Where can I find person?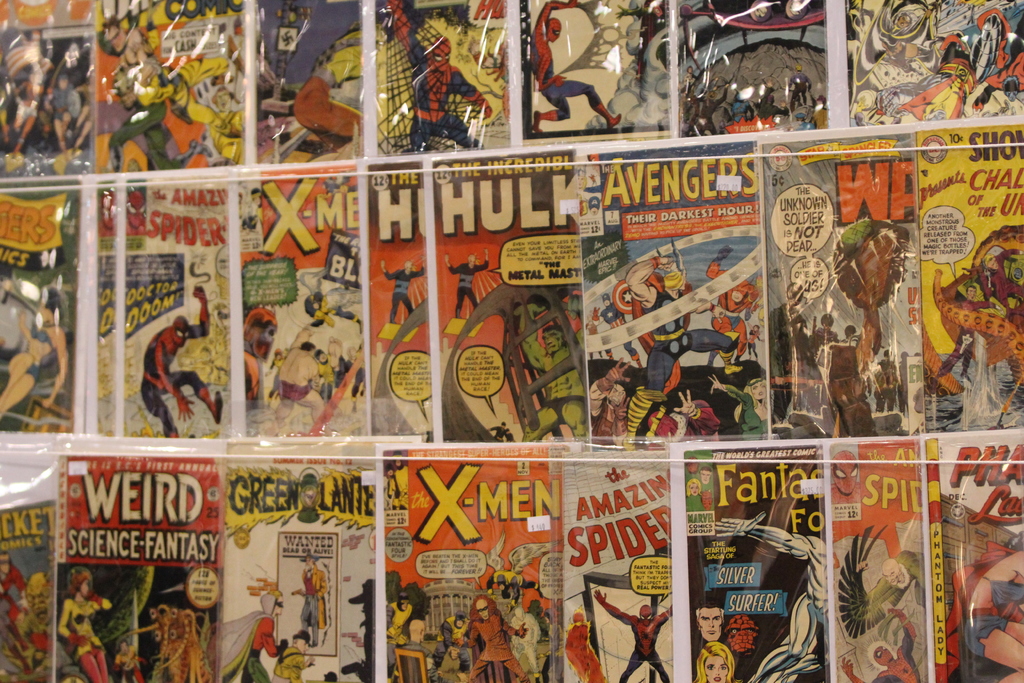
You can find it at bbox(700, 593, 727, 640).
